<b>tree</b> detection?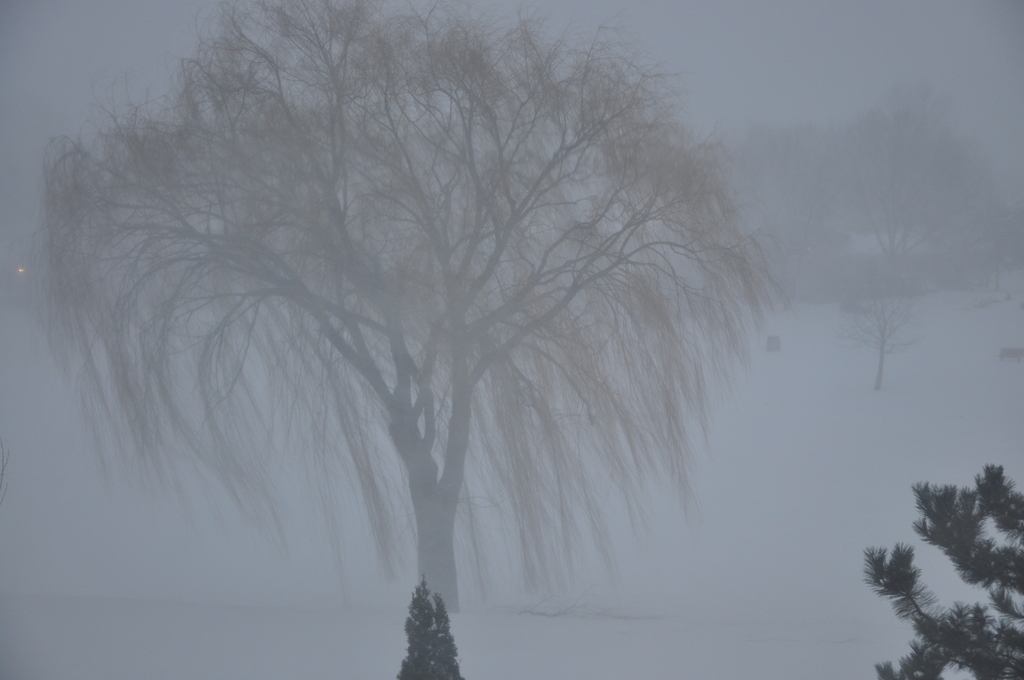
Rect(726, 85, 1023, 408)
